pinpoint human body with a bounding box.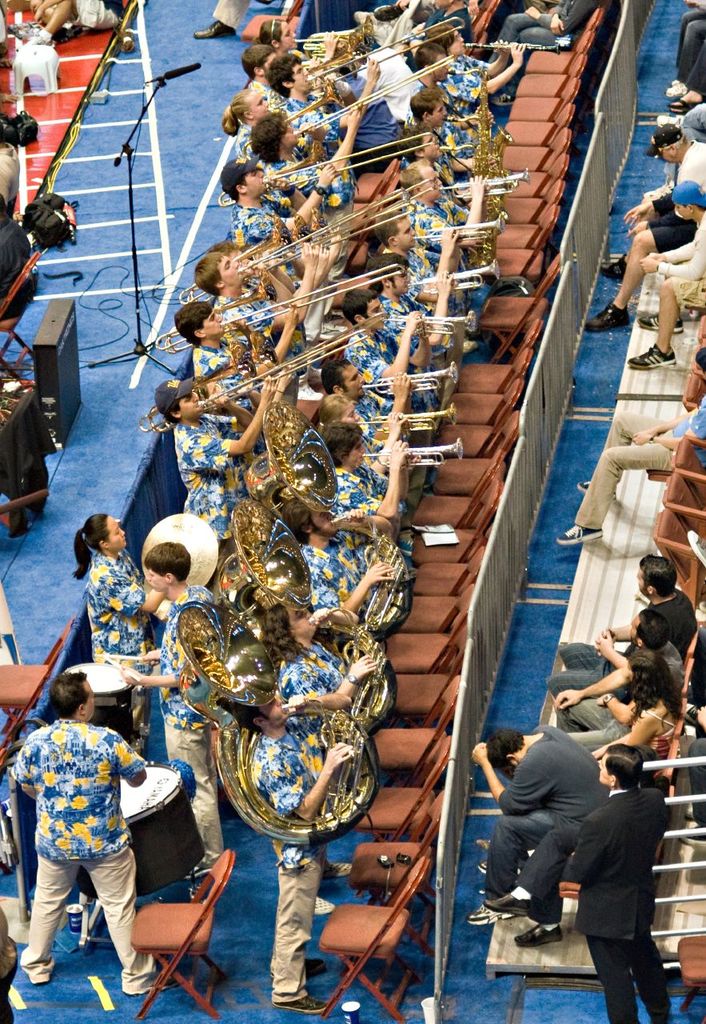
{"left": 574, "top": 727, "right": 696, "bottom": 1012}.
